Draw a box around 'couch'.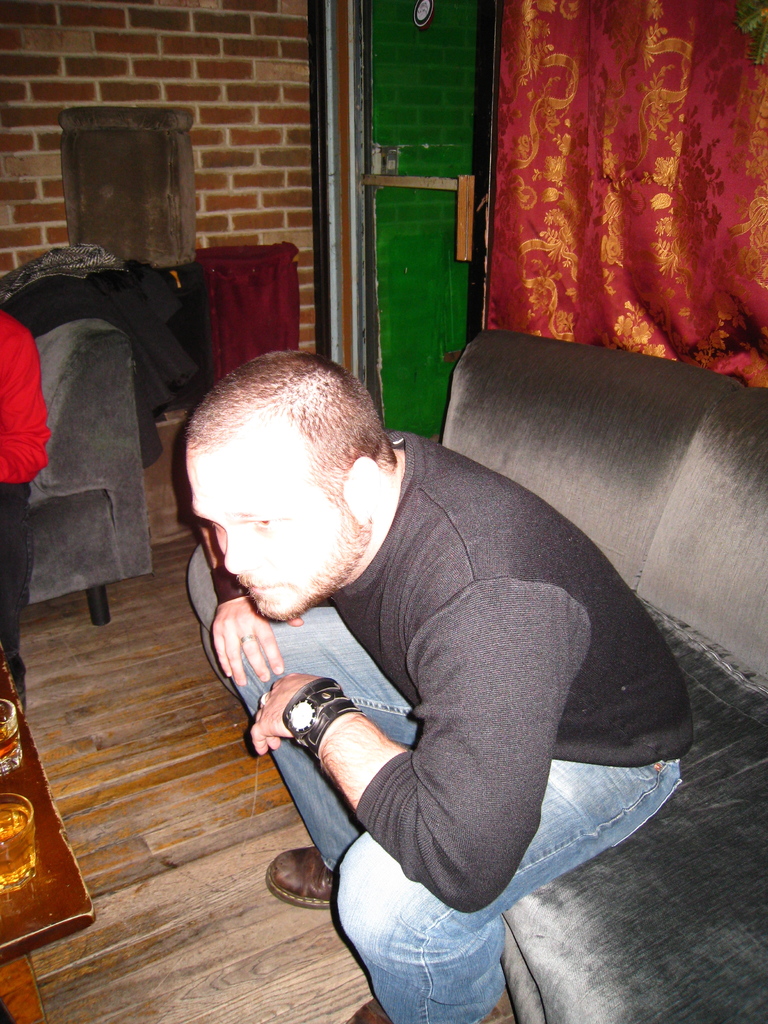
BBox(108, 305, 737, 1023).
